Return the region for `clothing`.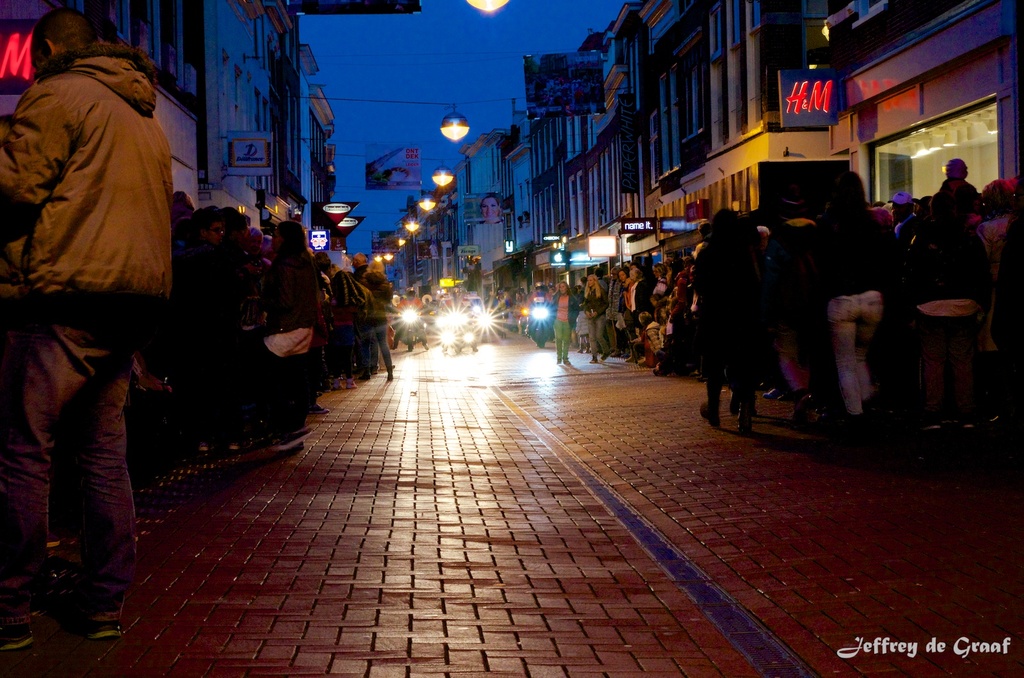
x1=552 y1=292 x2=579 y2=365.
